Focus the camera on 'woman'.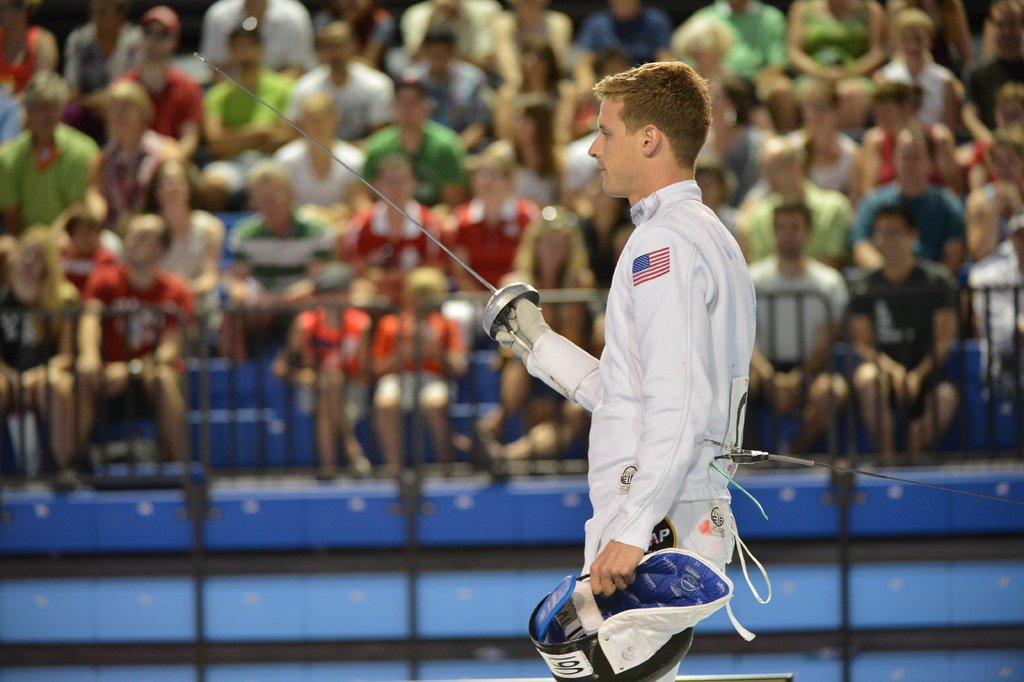
Focus region: <box>260,91,364,213</box>.
